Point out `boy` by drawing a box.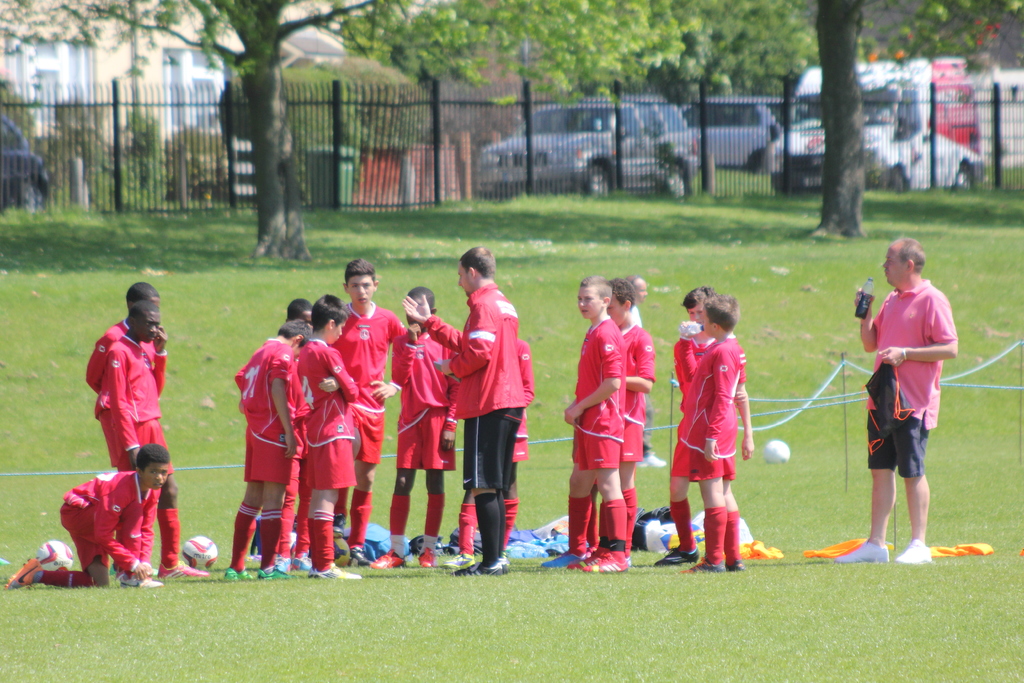
select_region(402, 244, 529, 572).
